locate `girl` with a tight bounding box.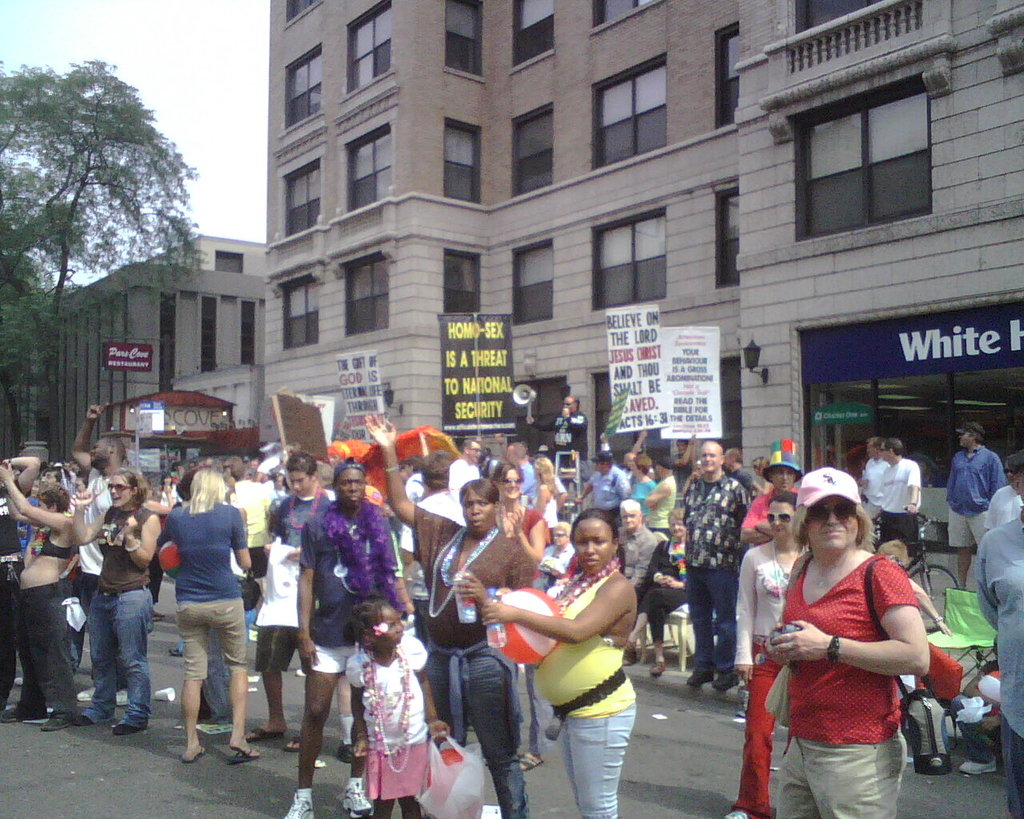
crop(347, 593, 449, 818).
